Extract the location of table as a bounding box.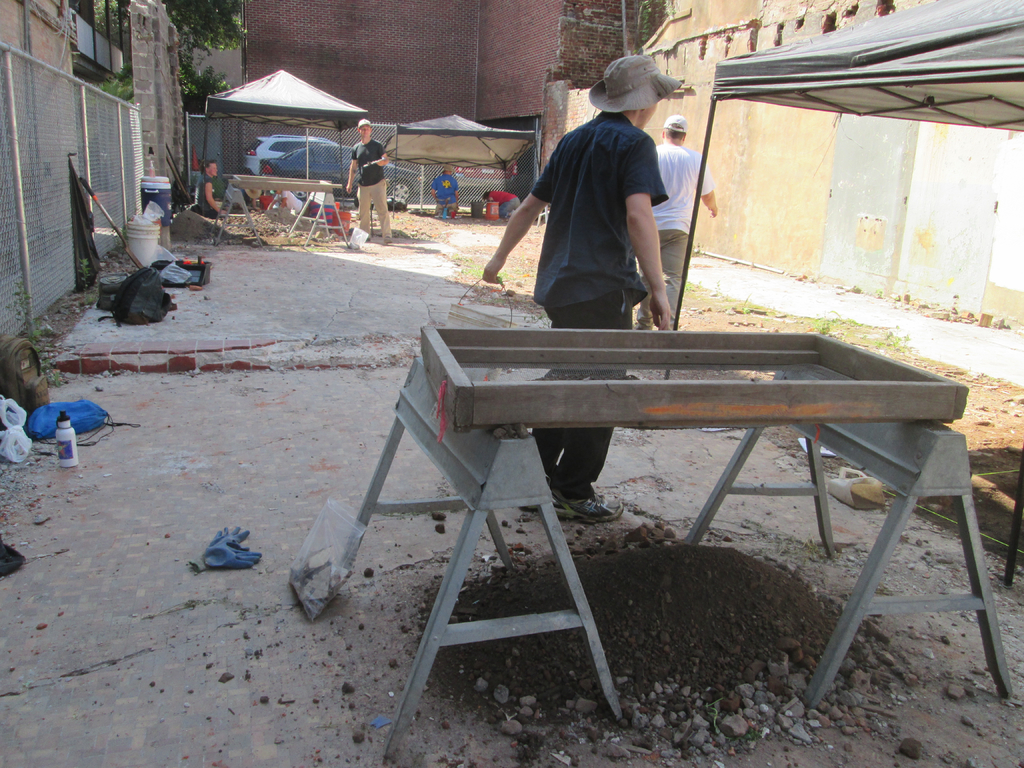
box=[302, 308, 985, 713].
